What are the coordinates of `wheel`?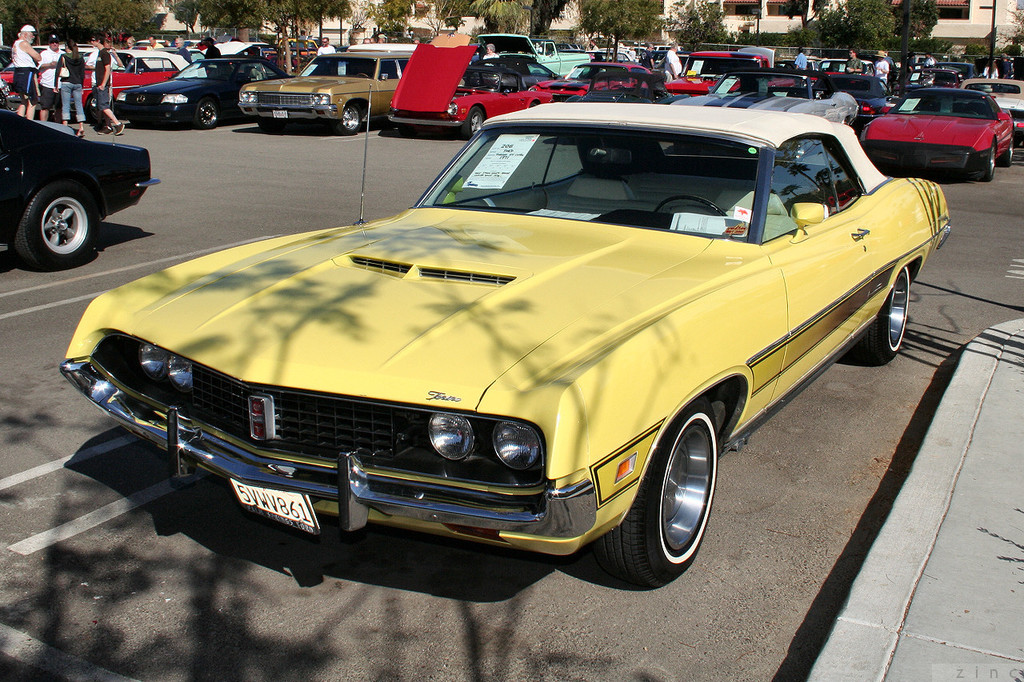
597 403 724 584.
